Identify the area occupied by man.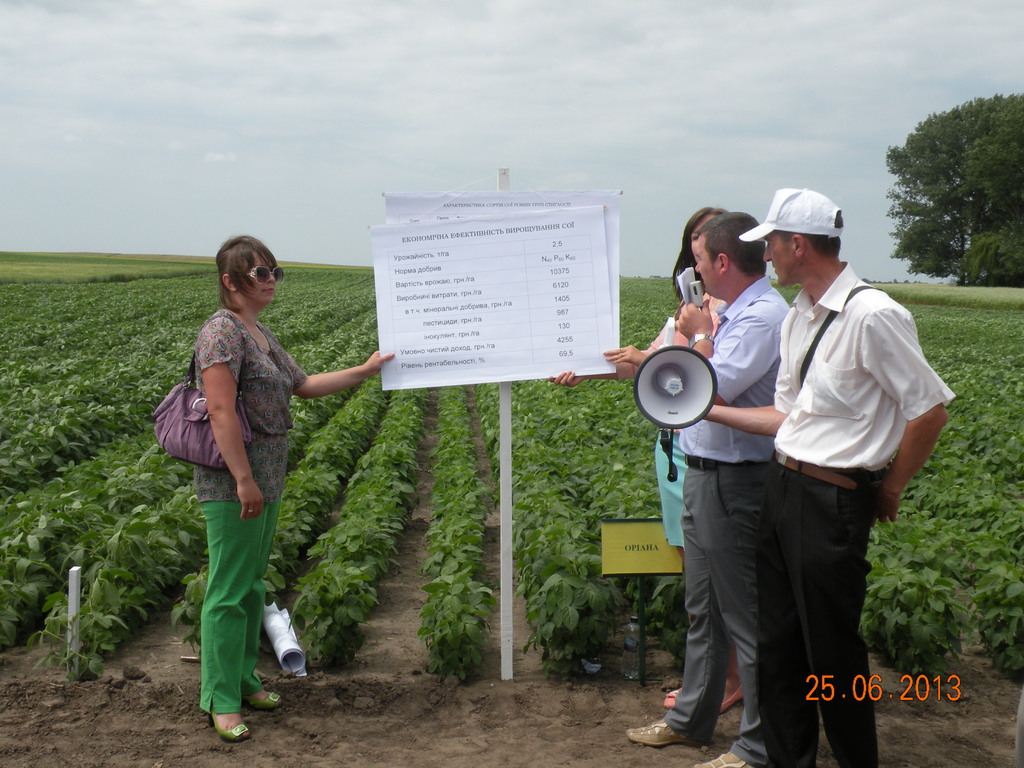
Area: bbox=[626, 211, 790, 767].
